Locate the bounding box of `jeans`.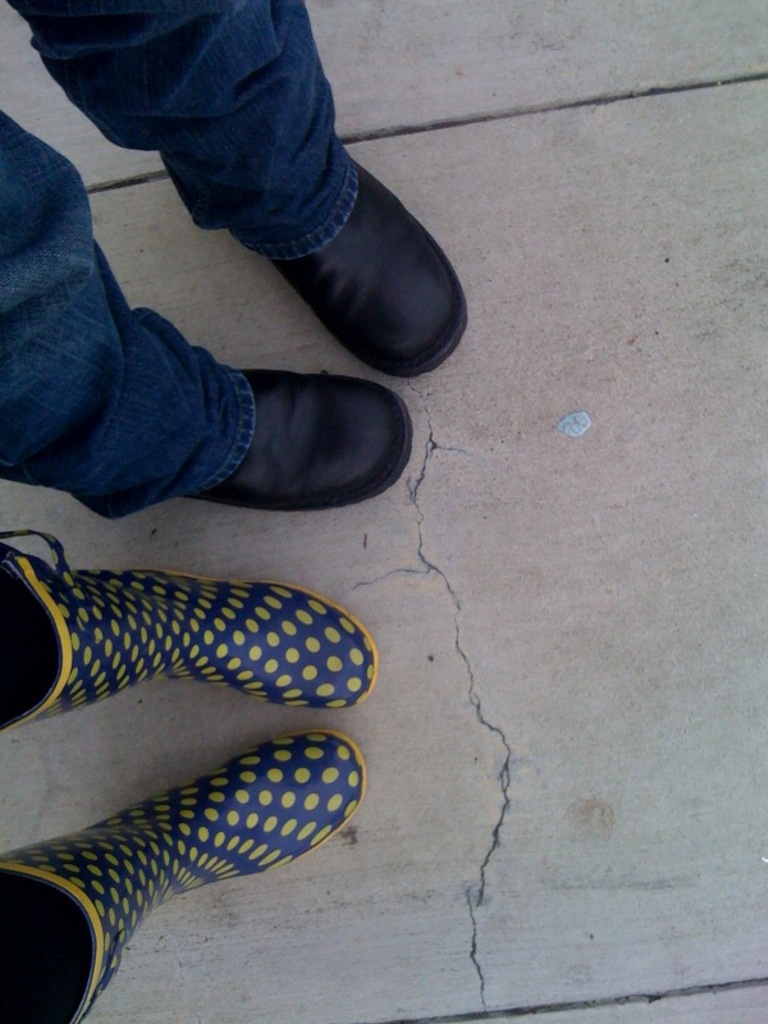
Bounding box: select_region(0, 0, 358, 520).
